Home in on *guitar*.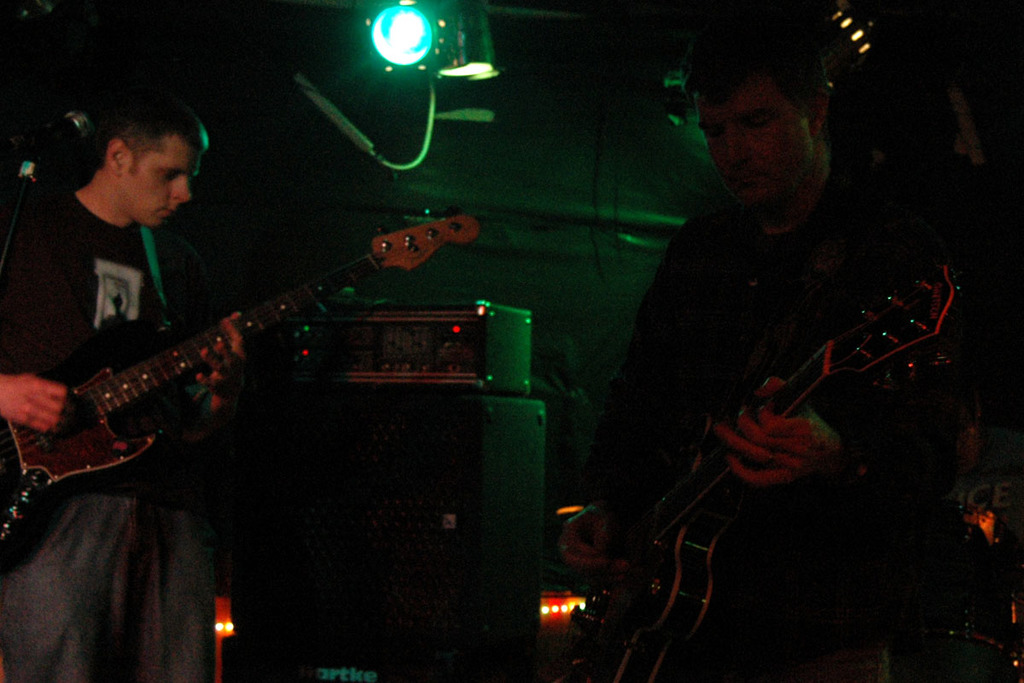
Homed in at crop(10, 205, 456, 551).
